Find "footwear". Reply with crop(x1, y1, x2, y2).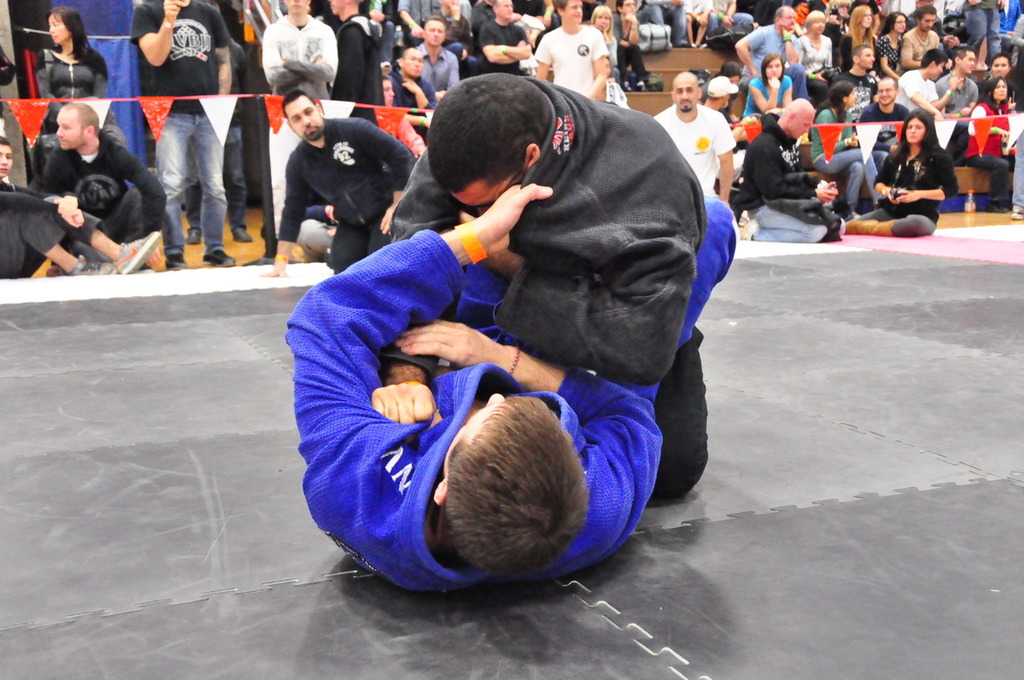
crop(201, 250, 238, 263).
